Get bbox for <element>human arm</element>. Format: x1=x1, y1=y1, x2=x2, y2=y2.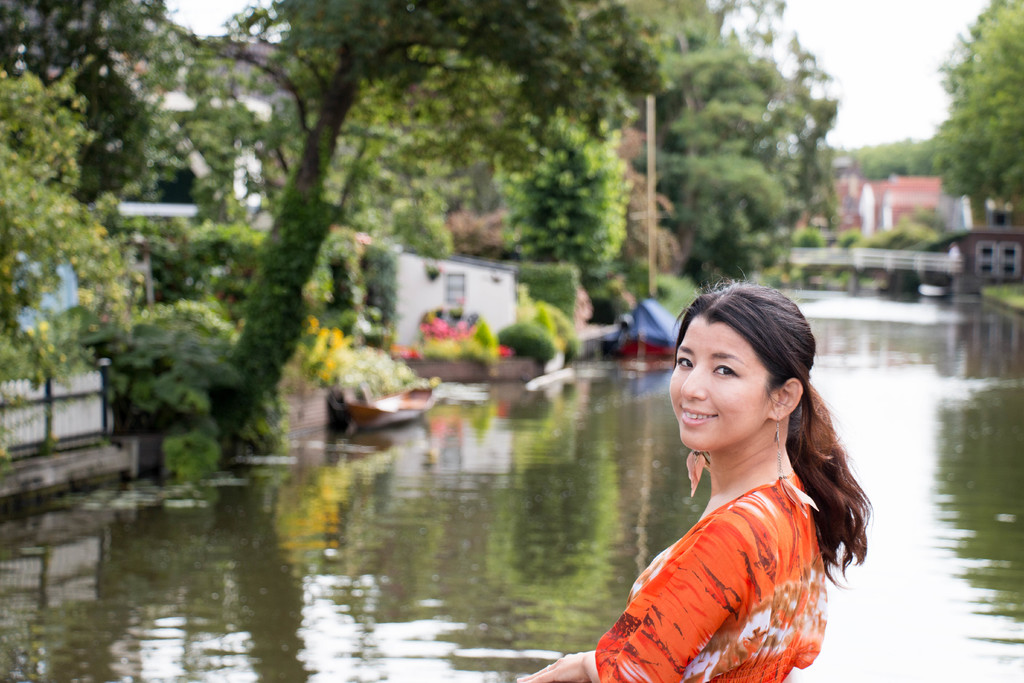
x1=546, y1=656, x2=600, y2=682.
